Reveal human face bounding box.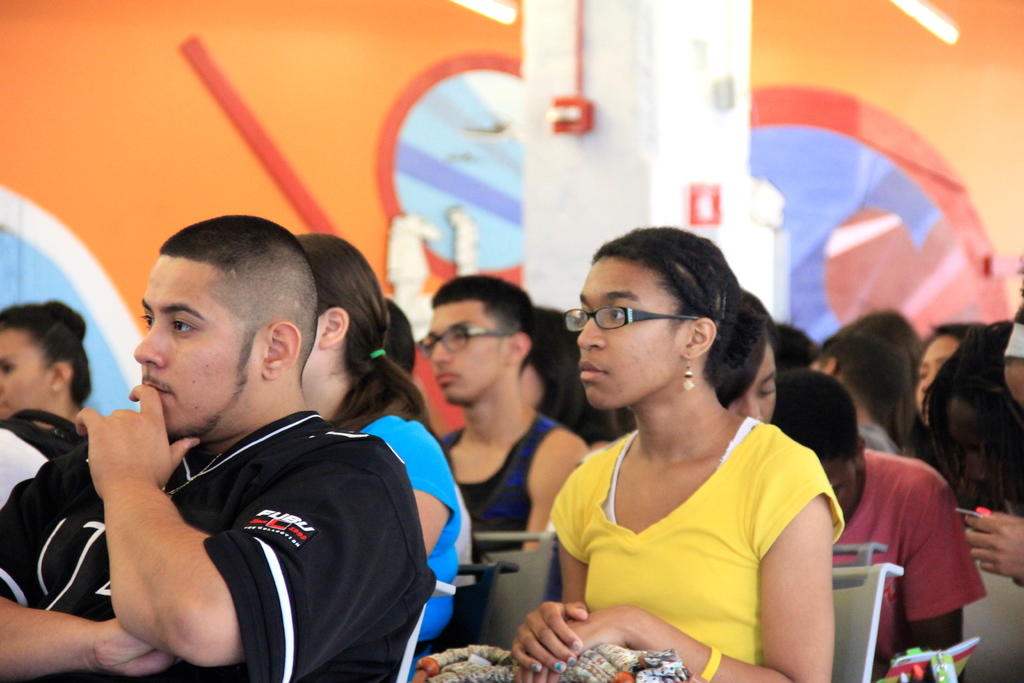
Revealed: pyautogui.locateOnScreen(0, 331, 45, 422).
